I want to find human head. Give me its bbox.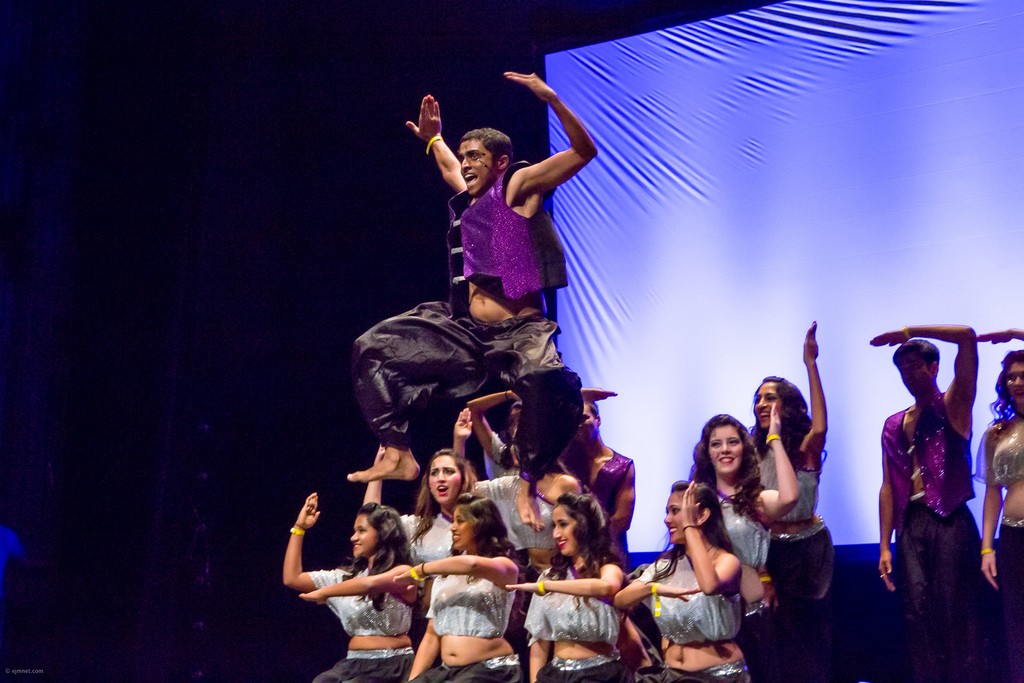
pyautogui.locateOnScreen(892, 340, 939, 399).
